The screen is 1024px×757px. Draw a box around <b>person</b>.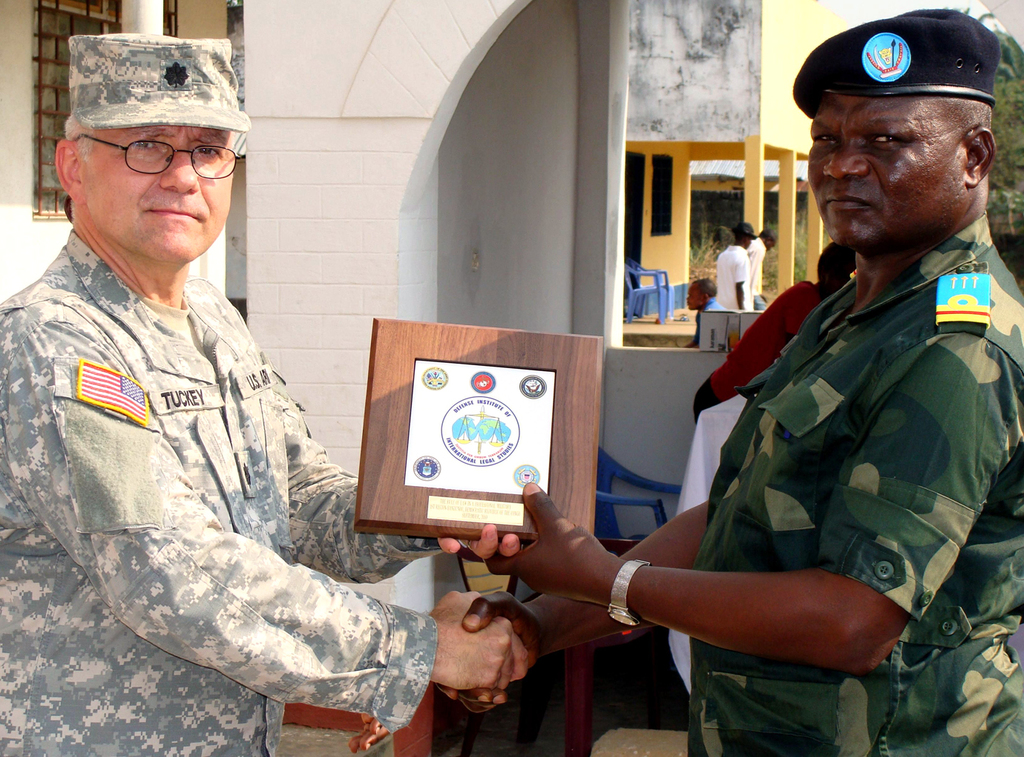
[x1=0, y1=42, x2=533, y2=756].
